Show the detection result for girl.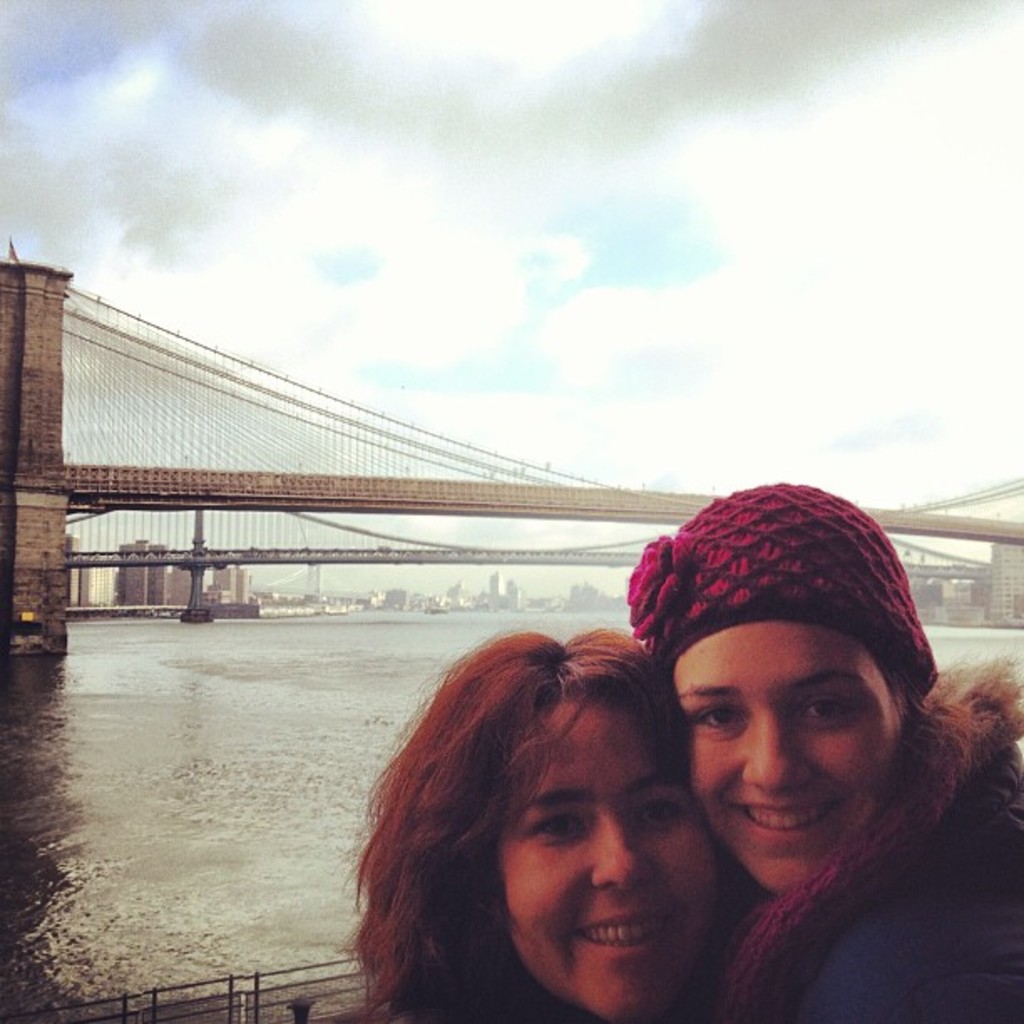
locate(356, 616, 743, 1017).
